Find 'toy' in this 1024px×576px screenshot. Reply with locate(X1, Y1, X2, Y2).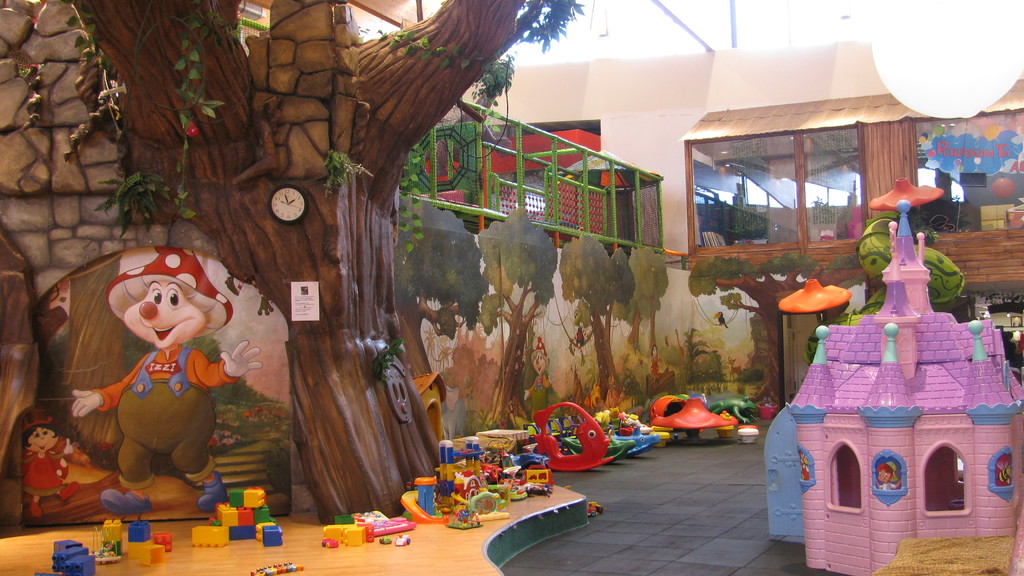
locate(37, 570, 53, 575).
